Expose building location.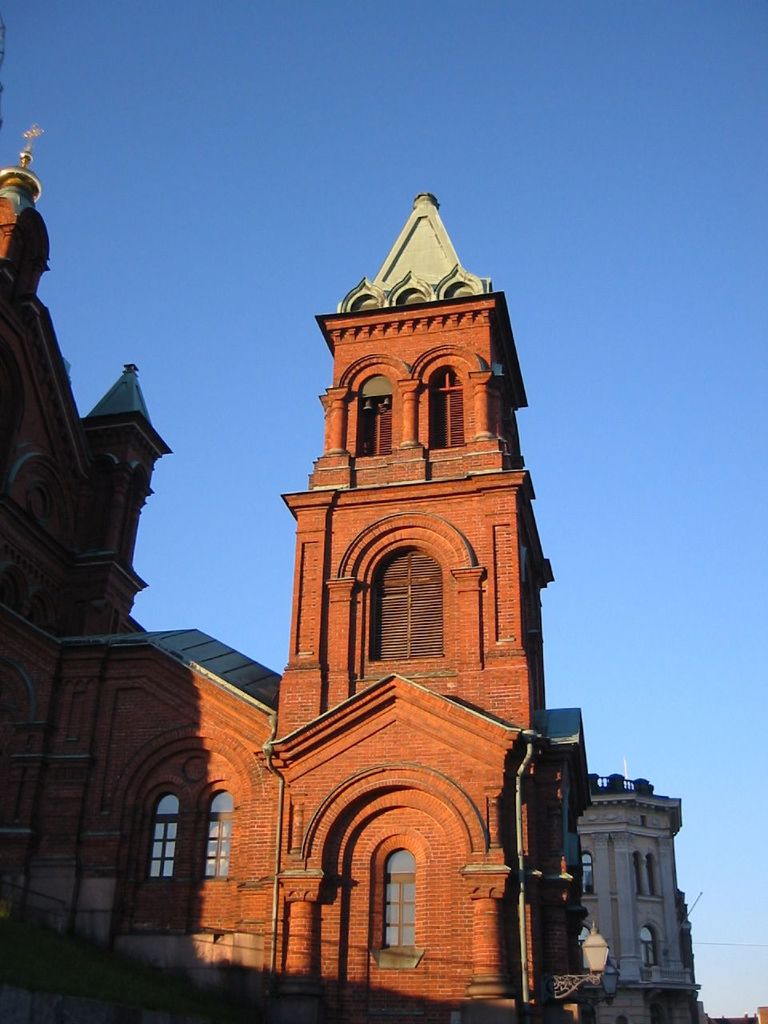
Exposed at locate(0, 118, 582, 1010).
